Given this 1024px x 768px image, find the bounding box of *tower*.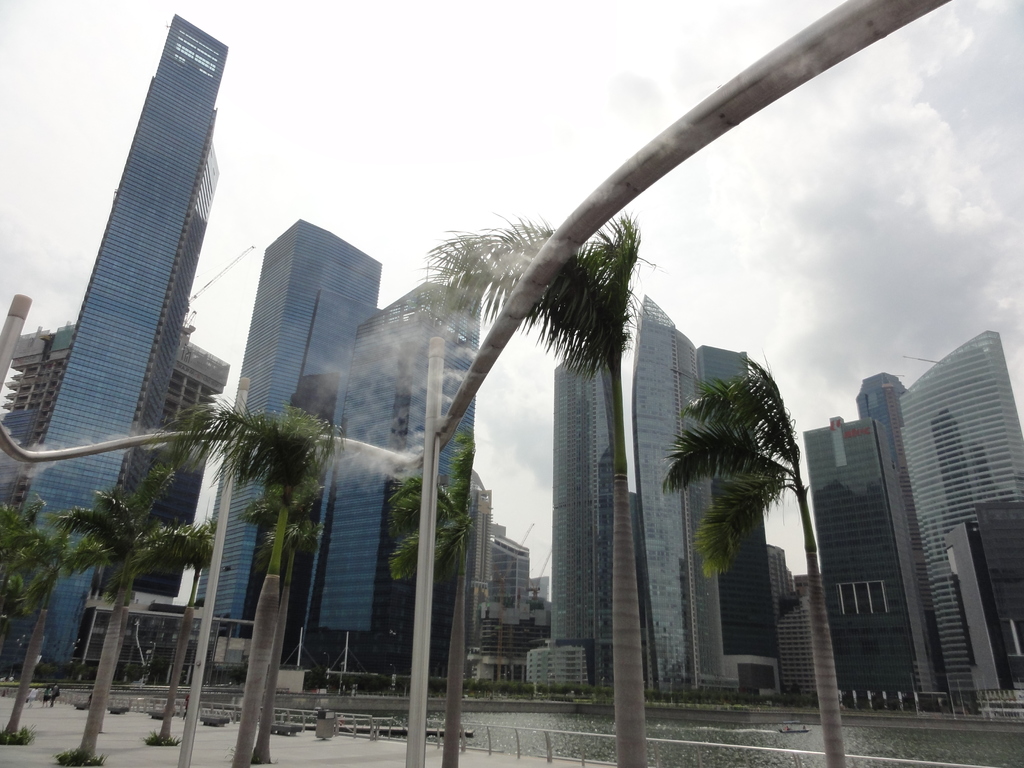
[left=799, top=416, right=945, bottom=700].
